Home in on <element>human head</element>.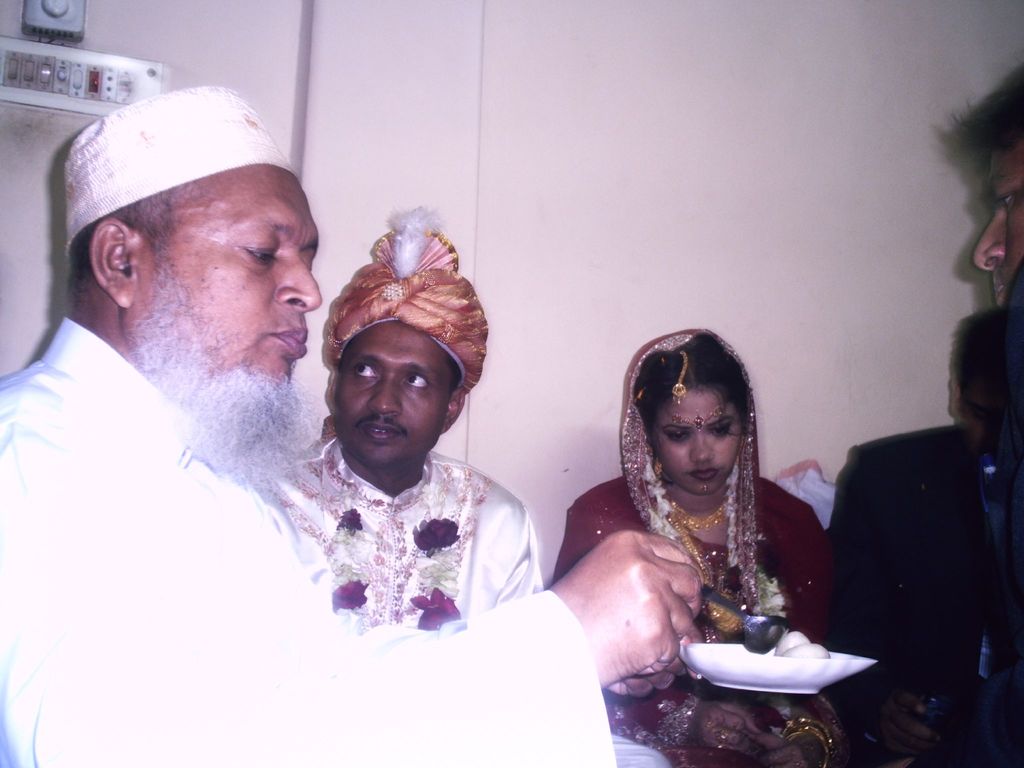
Homed in at box(624, 329, 756, 500).
